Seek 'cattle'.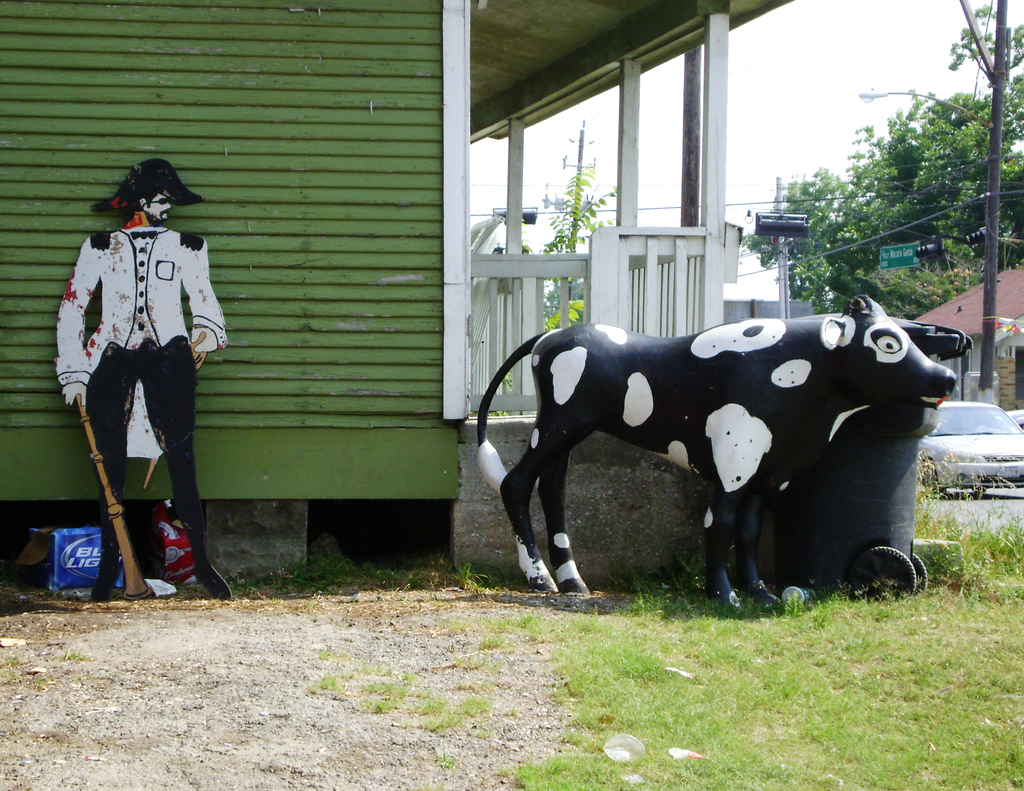
<region>476, 290, 953, 603</region>.
